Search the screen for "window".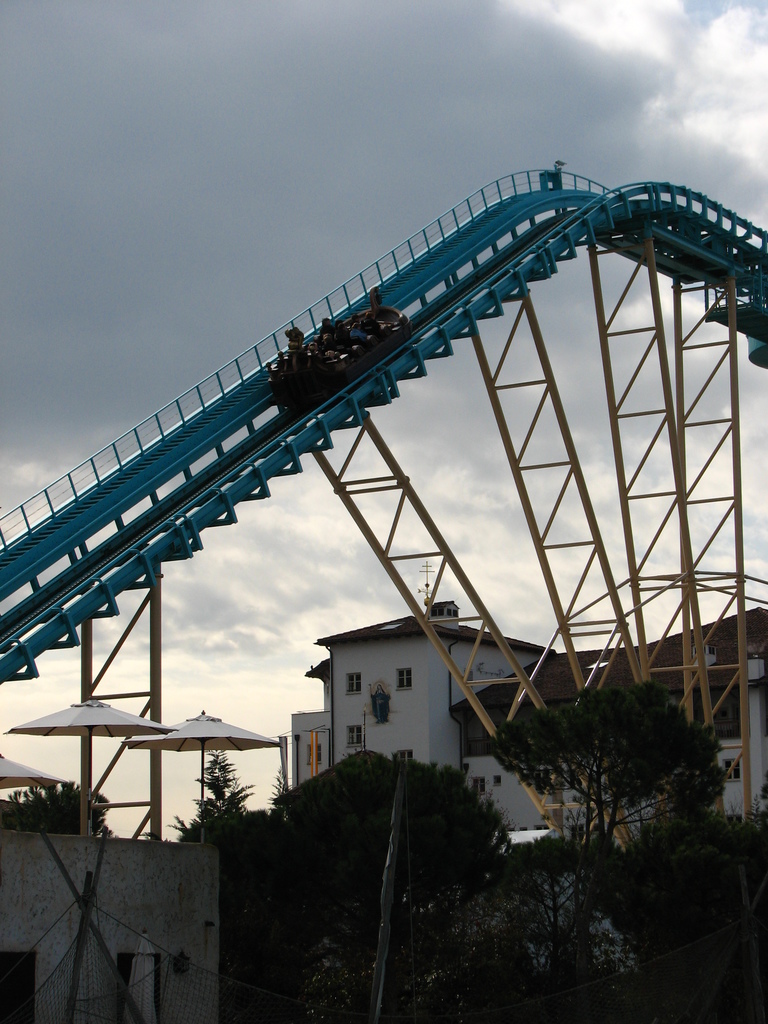
Found at <bbox>723, 758, 739, 785</bbox>.
